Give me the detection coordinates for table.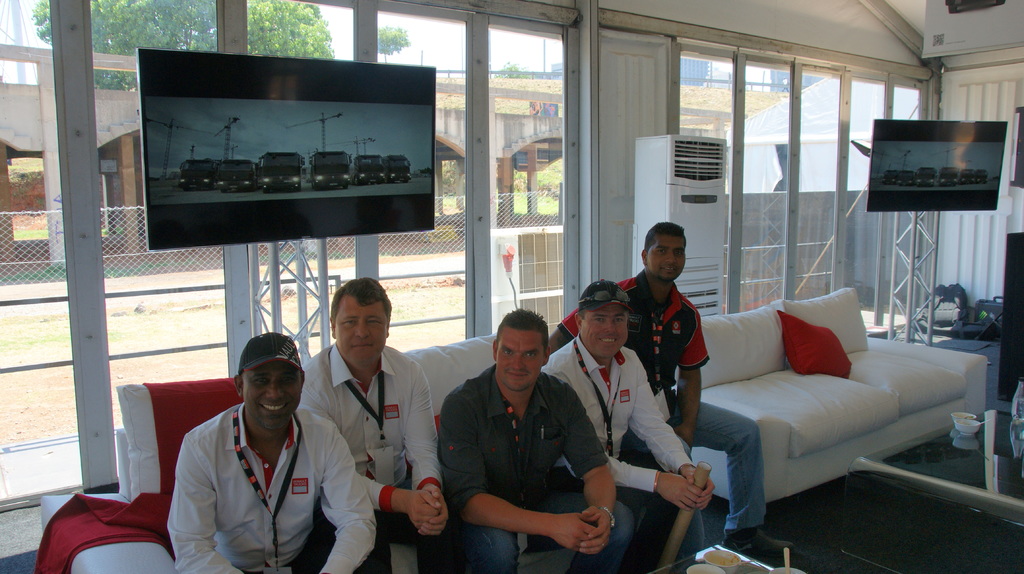
box(644, 527, 902, 573).
